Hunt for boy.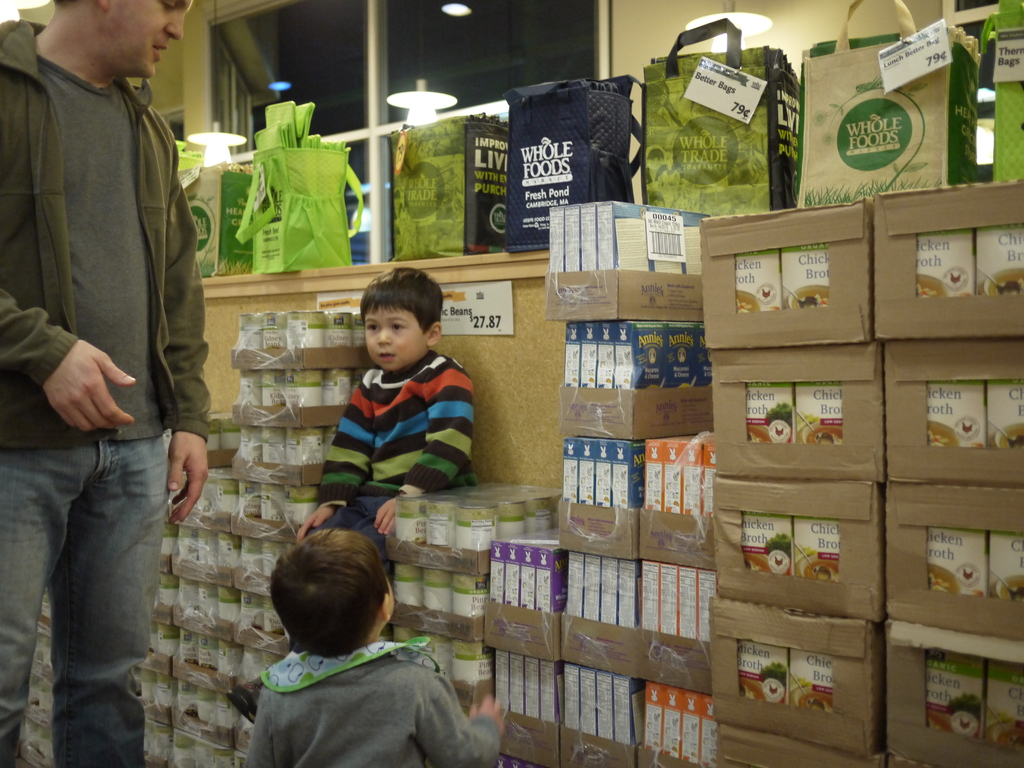
Hunted down at x1=216, y1=262, x2=479, y2=719.
